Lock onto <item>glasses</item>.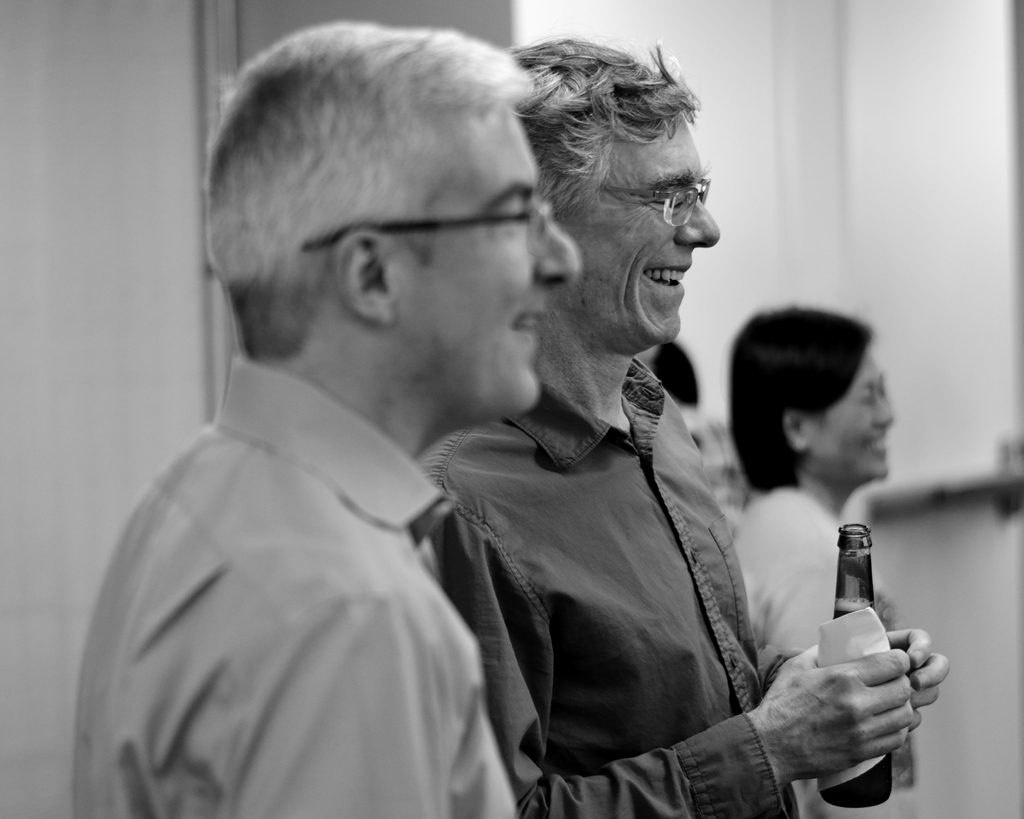
Locked: region(591, 169, 717, 230).
